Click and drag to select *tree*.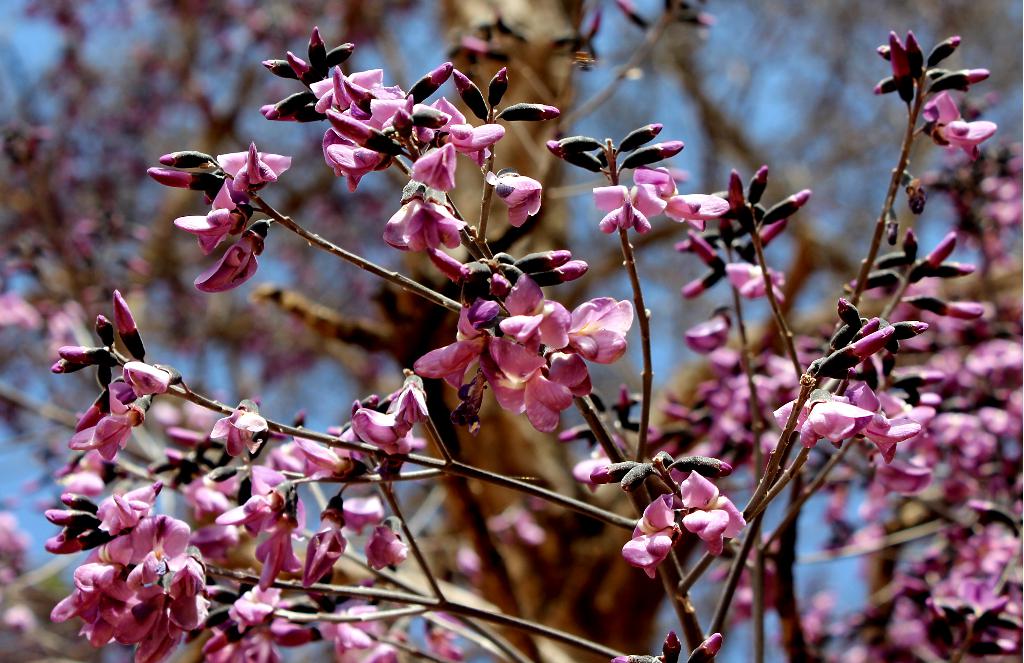
Selection: x1=0 y1=0 x2=489 y2=662.
